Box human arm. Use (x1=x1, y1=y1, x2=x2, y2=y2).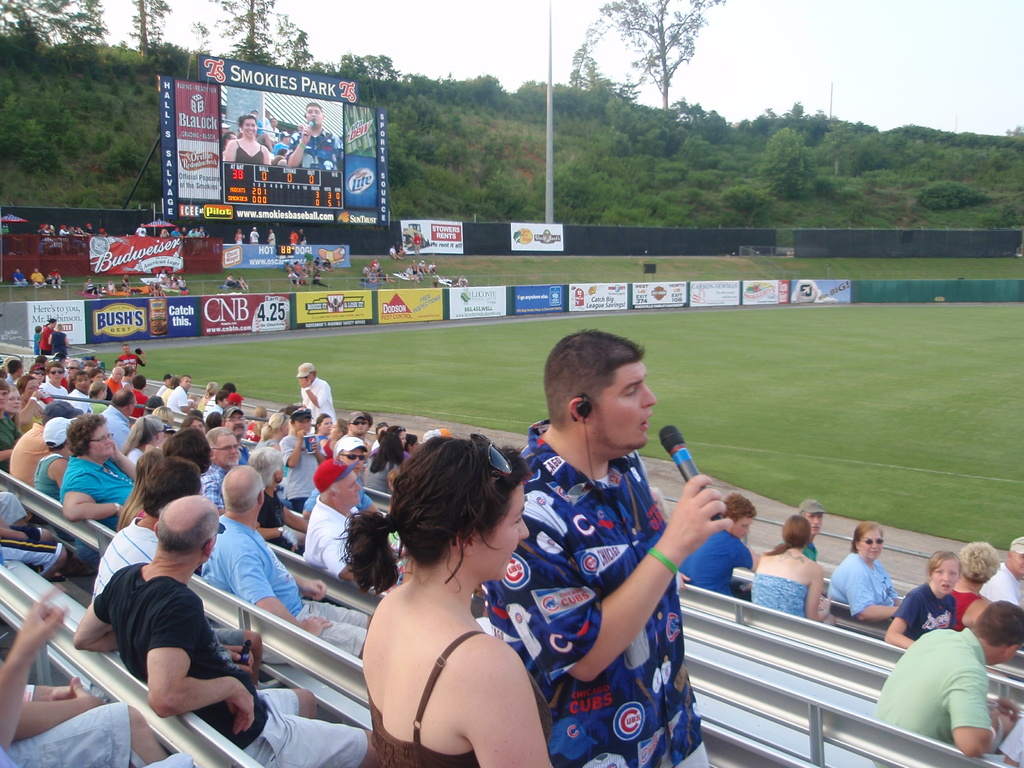
(x1=948, y1=666, x2=1023, y2=762).
